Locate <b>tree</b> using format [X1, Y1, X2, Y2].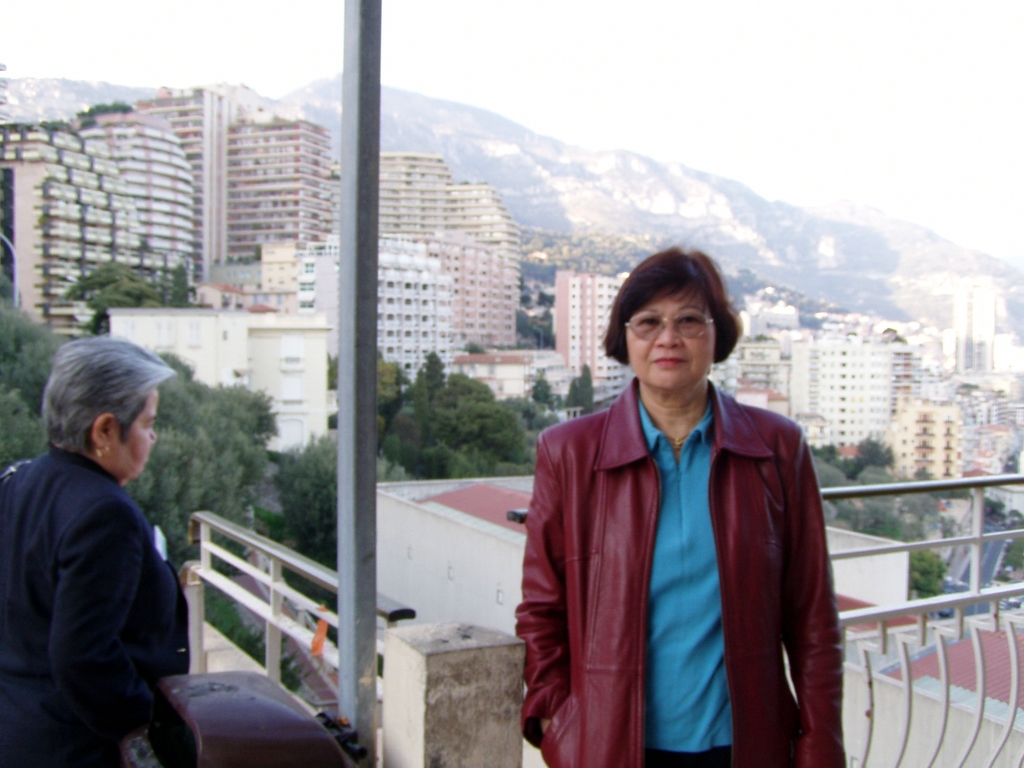
[520, 274, 530, 307].
